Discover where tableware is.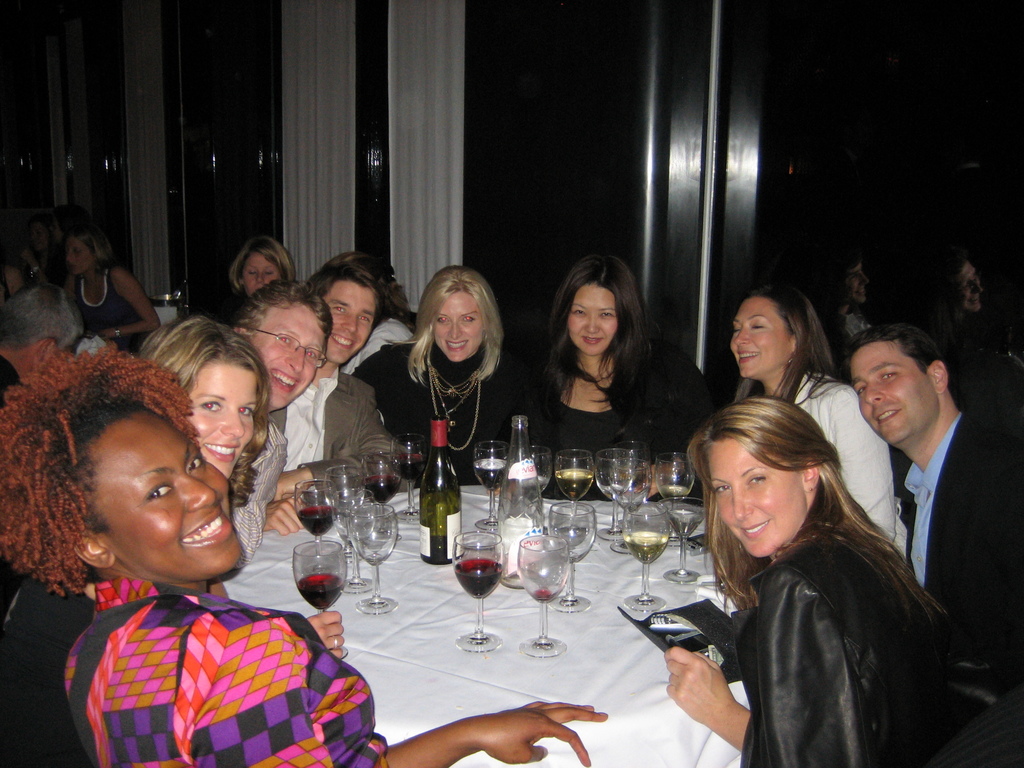
Discovered at Rect(618, 508, 670, 613).
